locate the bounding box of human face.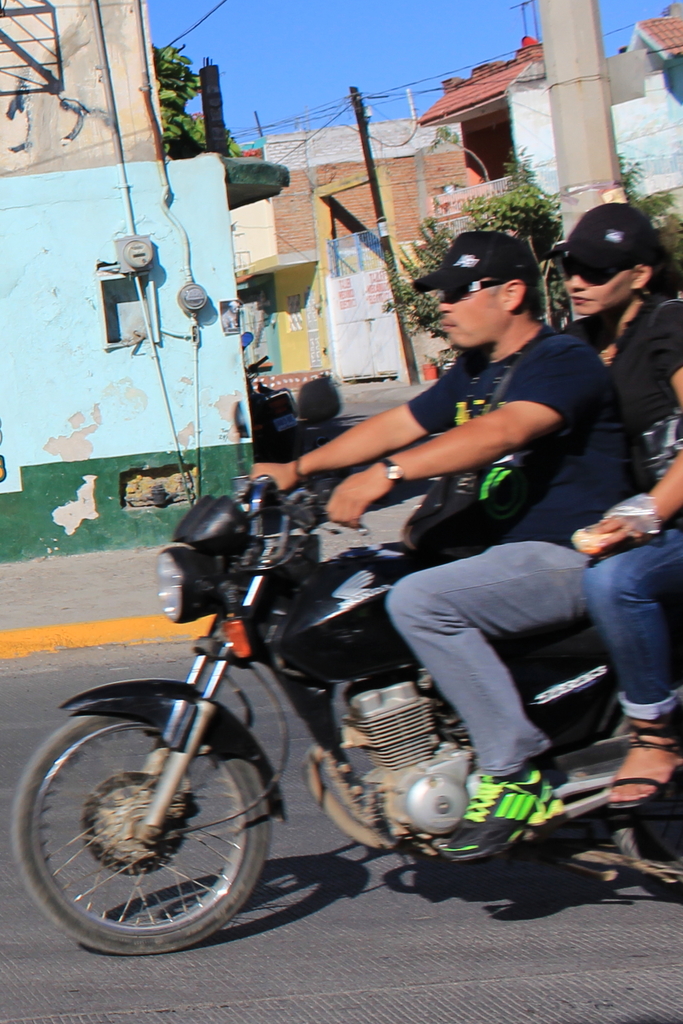
Bounding box: left=559, top=258, right=635, bottom=312.
